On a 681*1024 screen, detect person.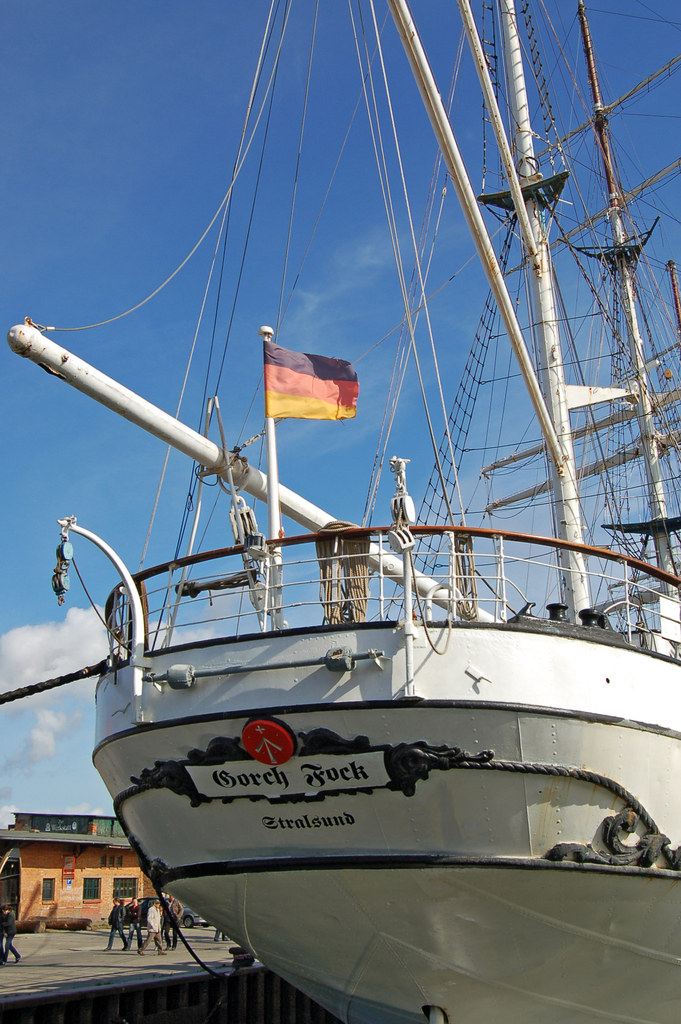
140/897/163/954.
